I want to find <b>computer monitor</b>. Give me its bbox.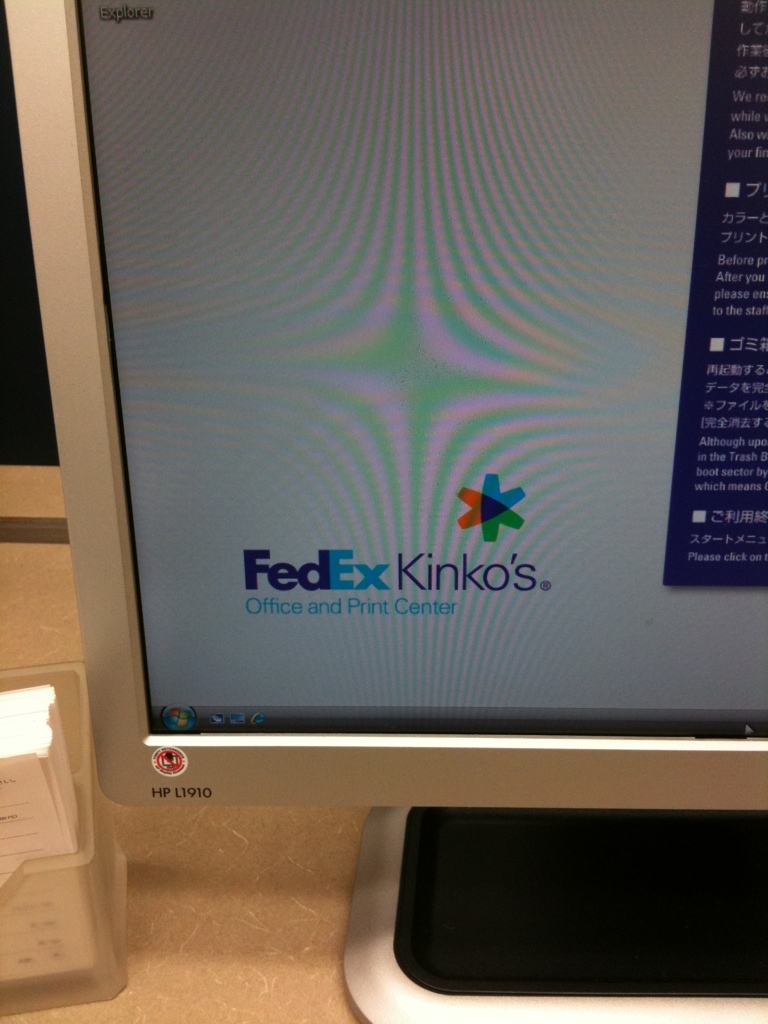
bbox=(1, 0, 767, 968).
